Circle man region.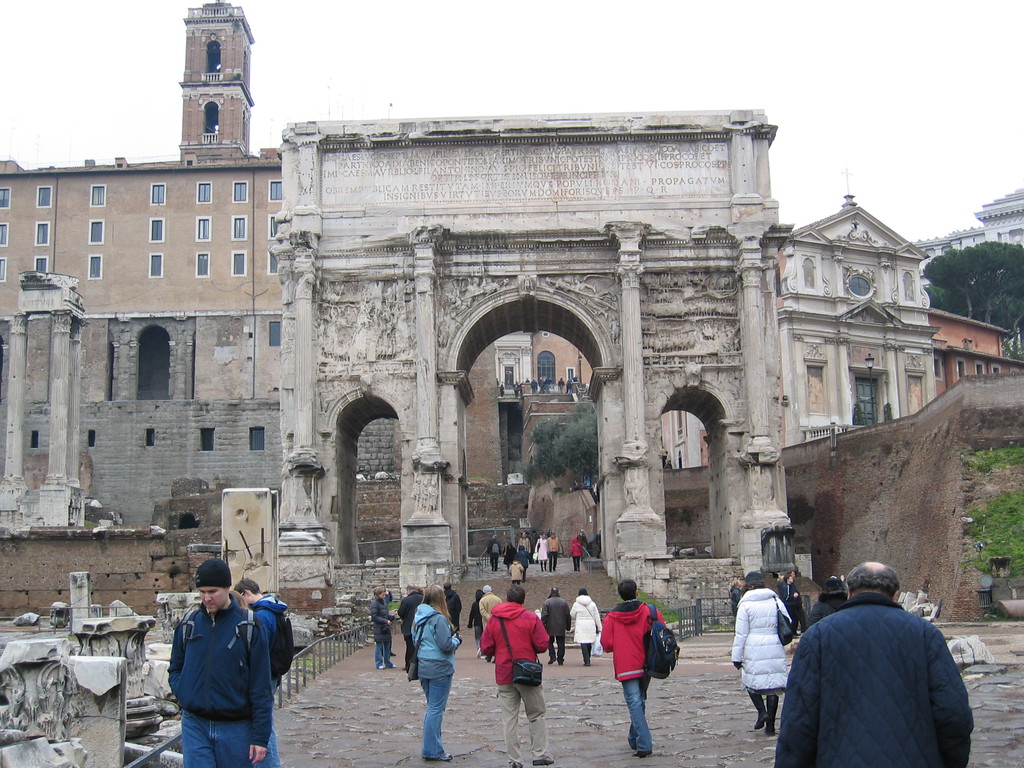
Region: Rect(517, 531, 530, 556).
